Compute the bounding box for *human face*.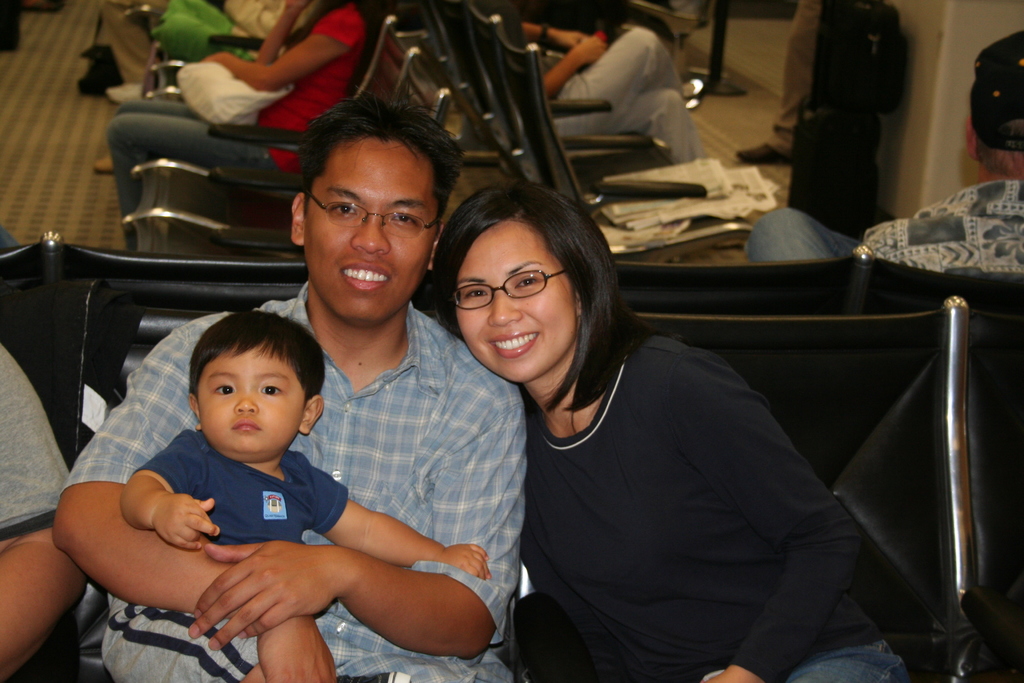
454,217,577,377.
